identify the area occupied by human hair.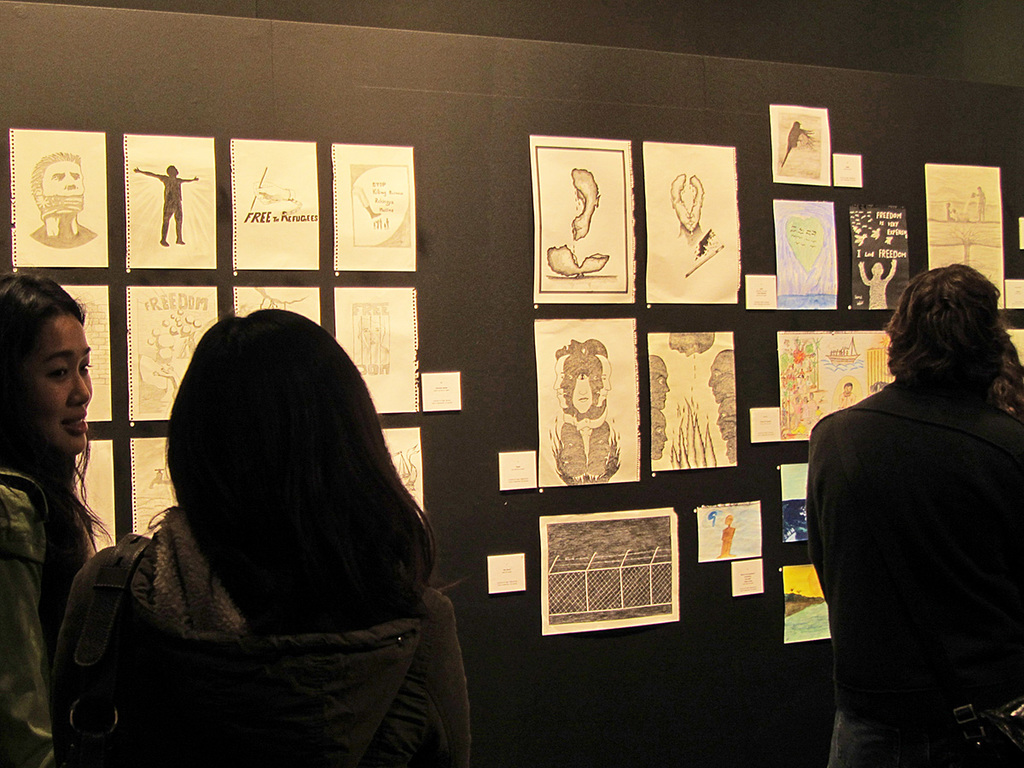
Area: <box>4,273,119,587</box>.
